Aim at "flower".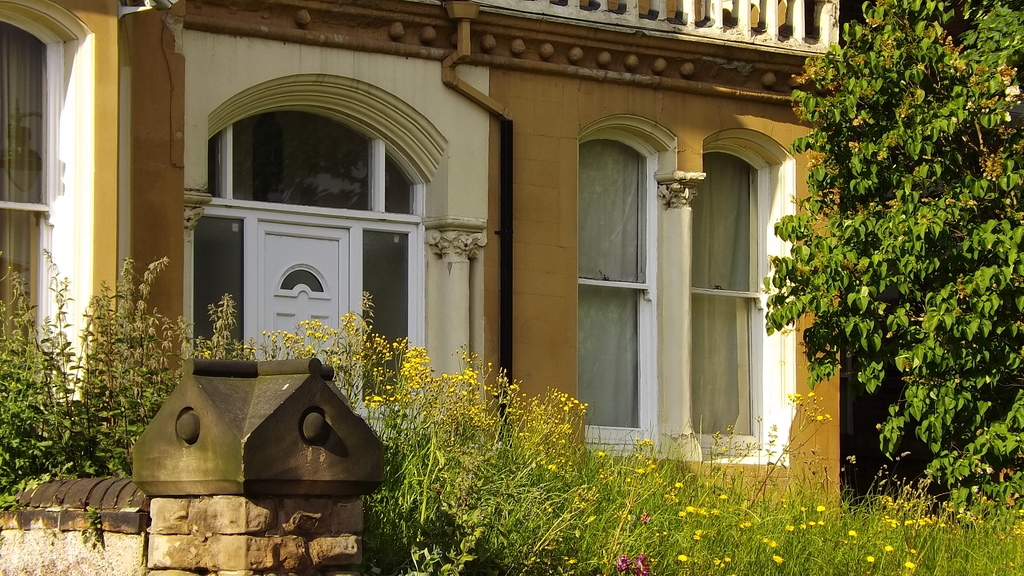
Aimed at (633,552,650,575).
